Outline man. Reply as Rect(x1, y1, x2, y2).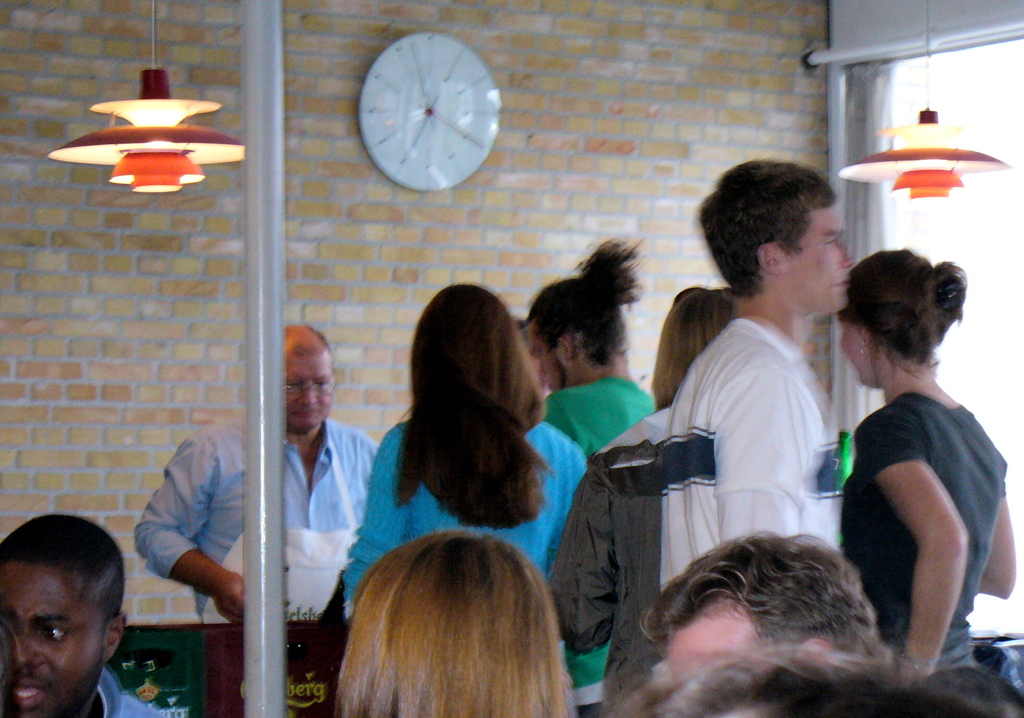
Rect(0, 511, 168, 717).
